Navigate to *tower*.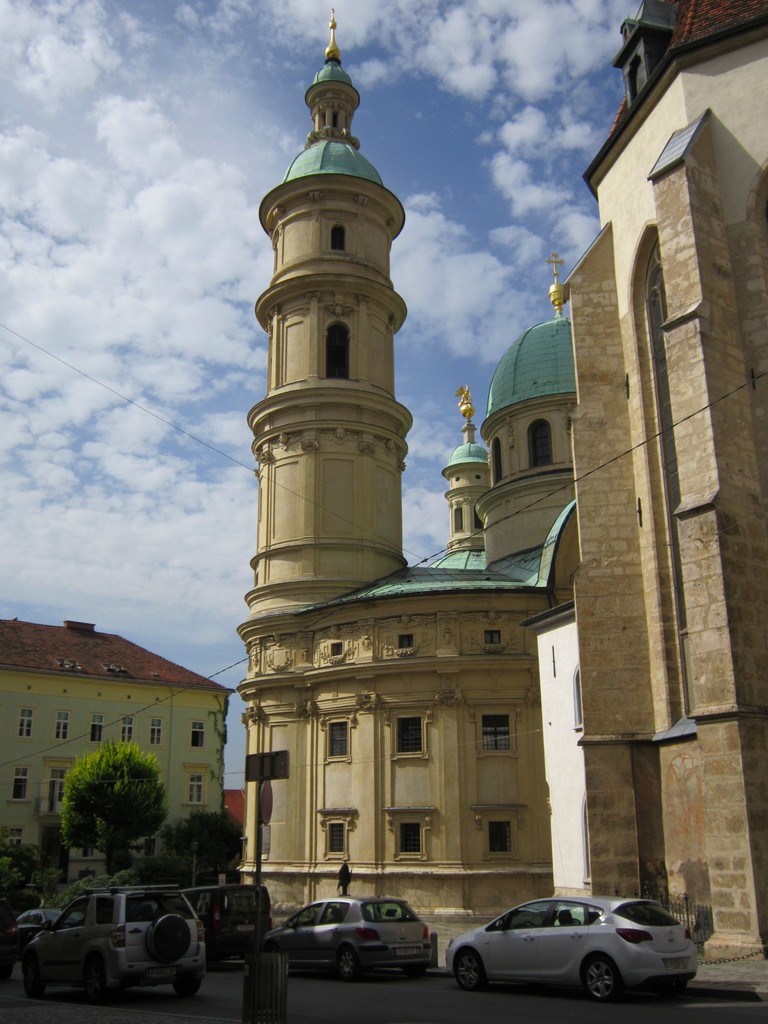
Navigation target: [235,18,576,973].
